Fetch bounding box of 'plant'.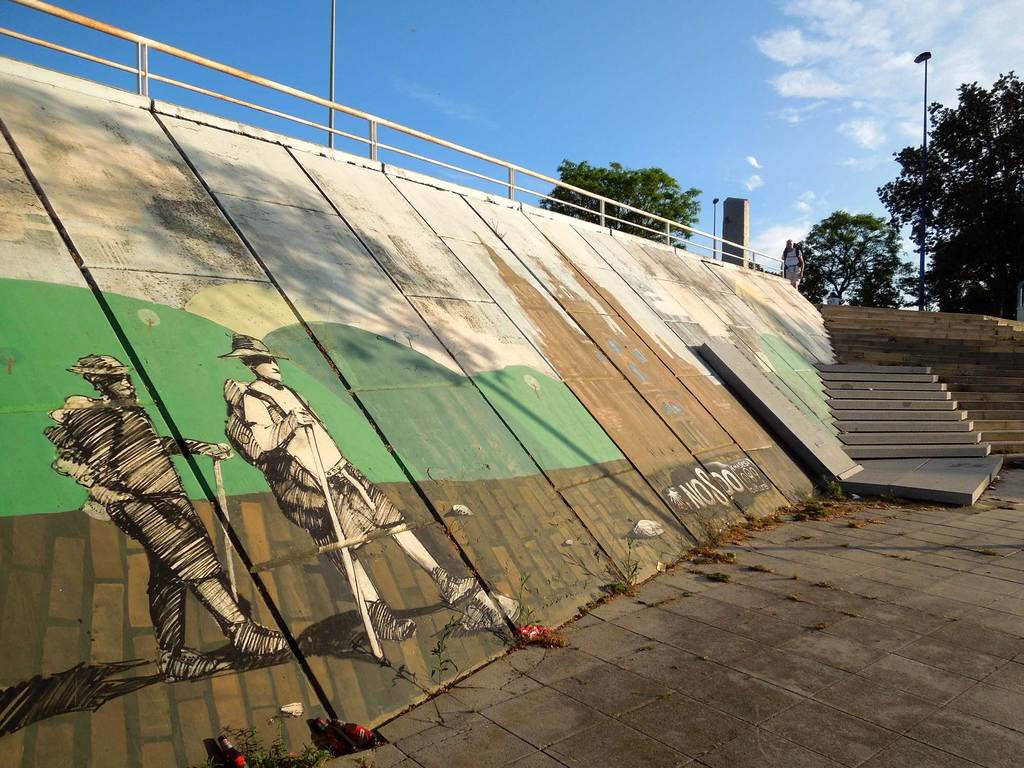
Bbox: (501,567,543,637).
